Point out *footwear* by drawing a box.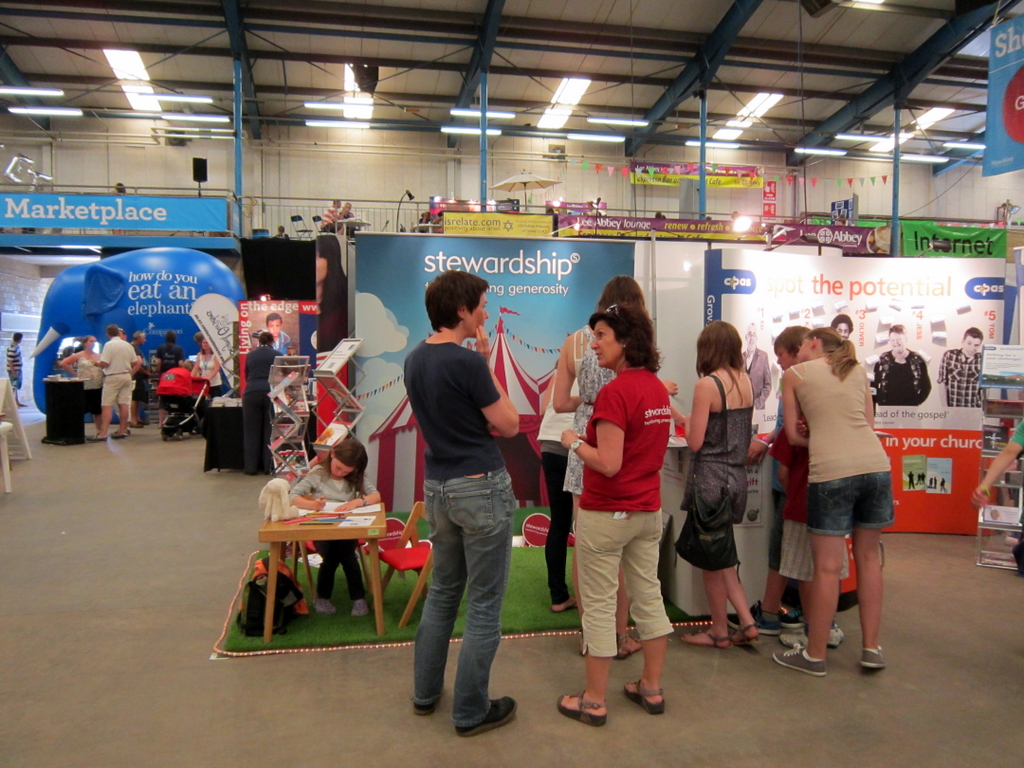
(left=563, top=685, right=604, bottom=723).
